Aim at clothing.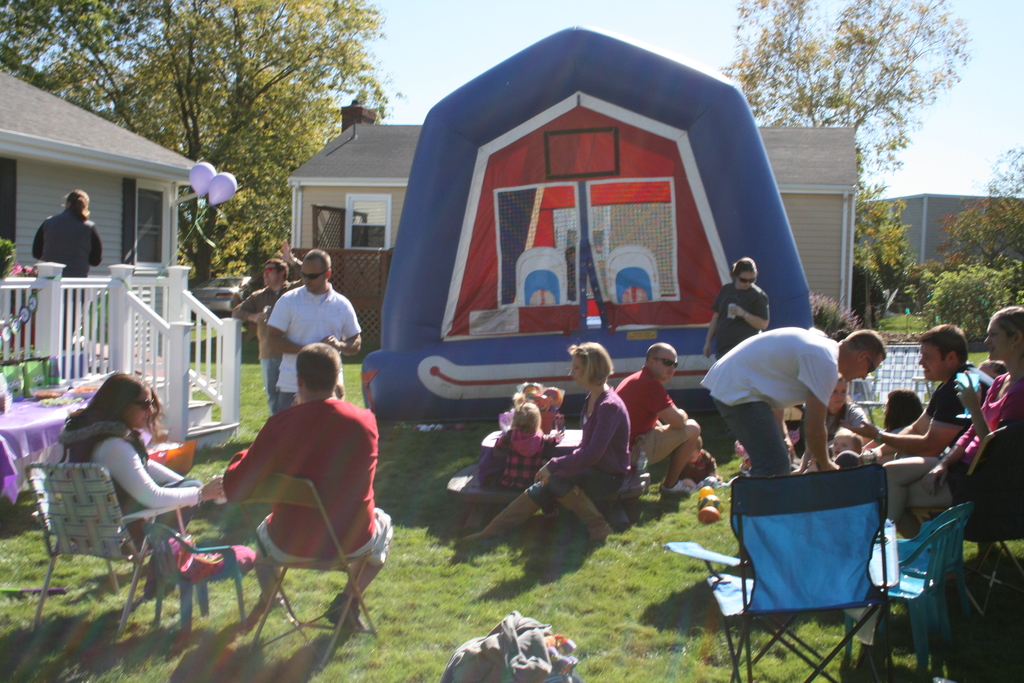
Aimed at bbox(527, 382, 629, 513).
